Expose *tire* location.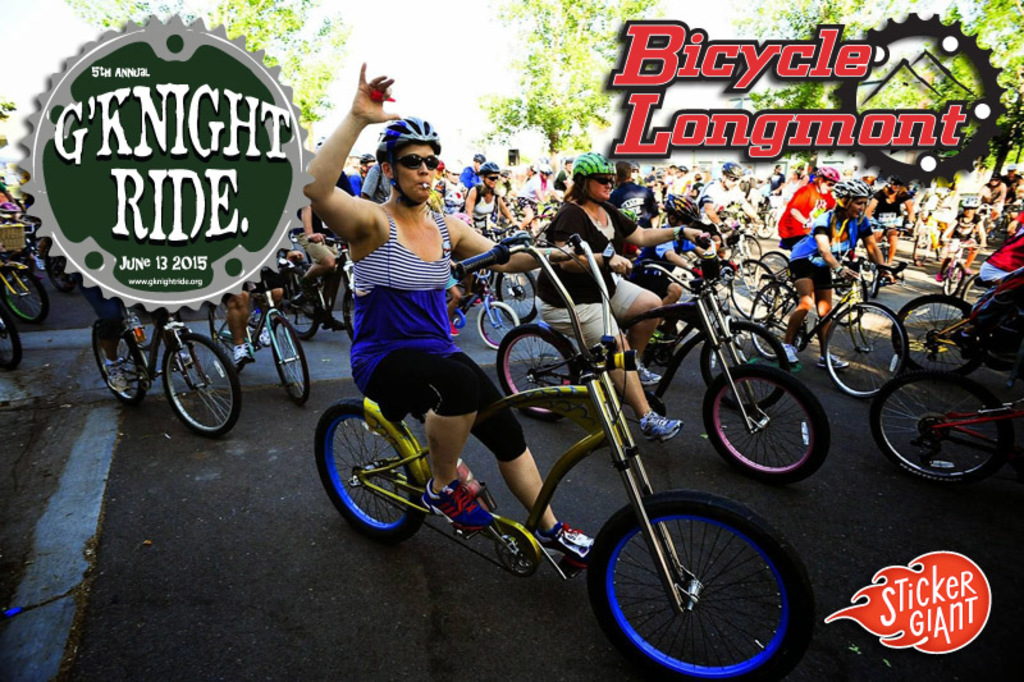
Exposed at Rect(703, 357, 841, 481).
